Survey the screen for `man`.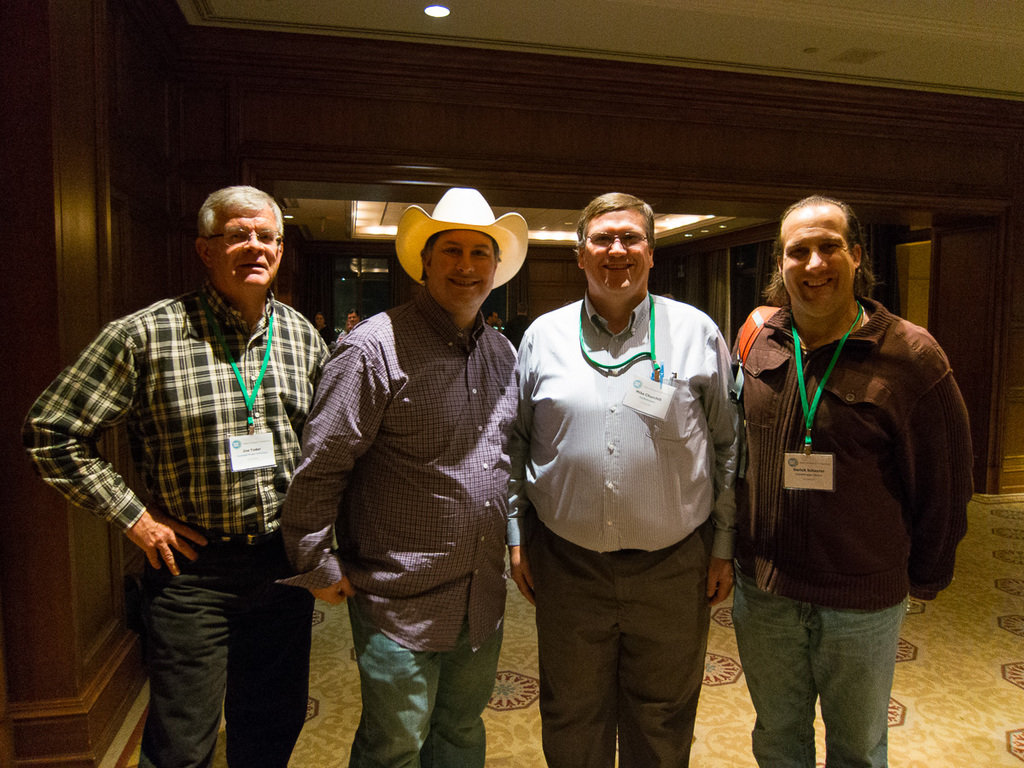
Survey found: <box>730,194,977,767</box>.
